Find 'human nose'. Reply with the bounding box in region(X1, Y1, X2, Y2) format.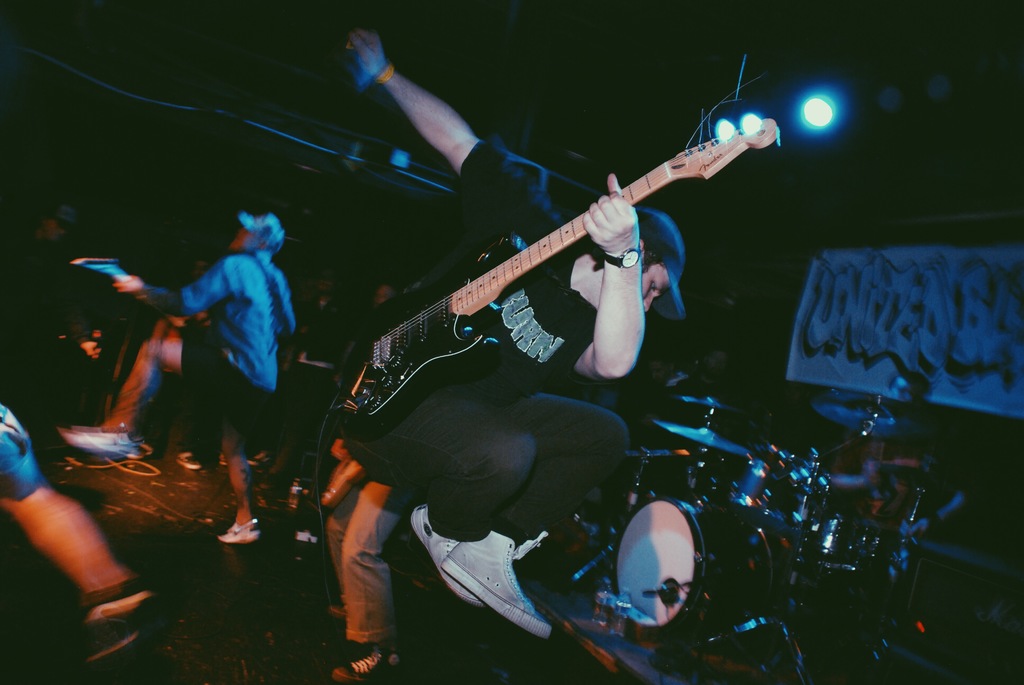
region(644, 294, 655, 312).
